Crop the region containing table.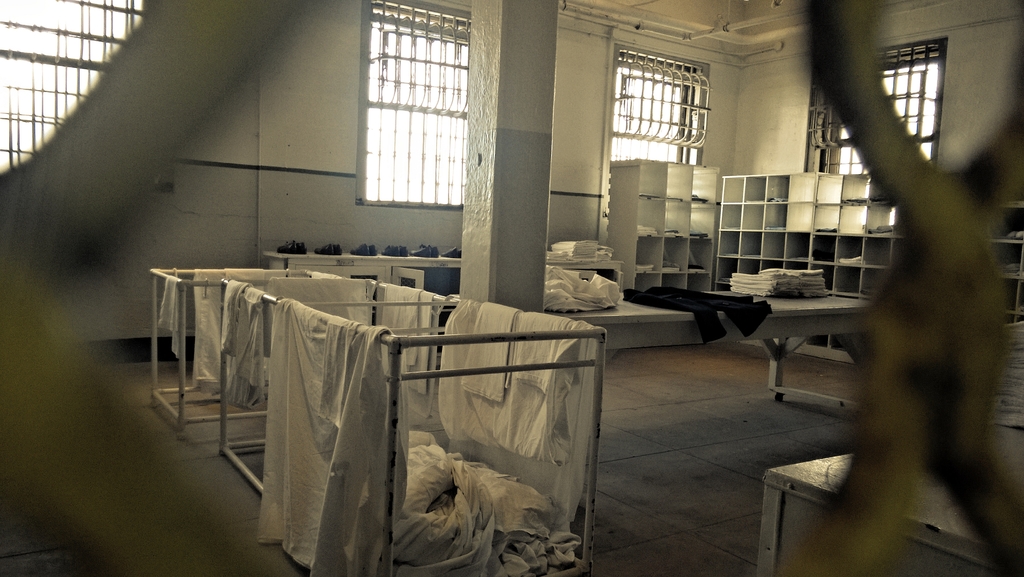
Crop region: x1=708 y1=258 x2=887 y2=393.
